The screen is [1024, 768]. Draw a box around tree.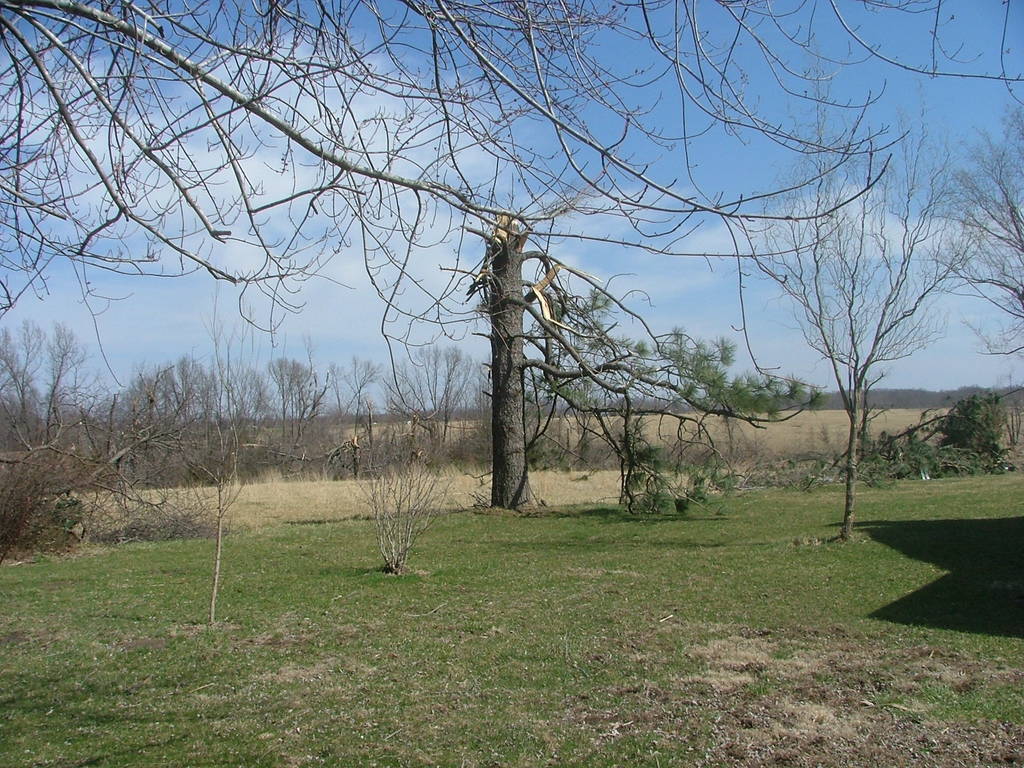
{"left": 2, "top": 310, "right": 187, "bottom": 555}.
